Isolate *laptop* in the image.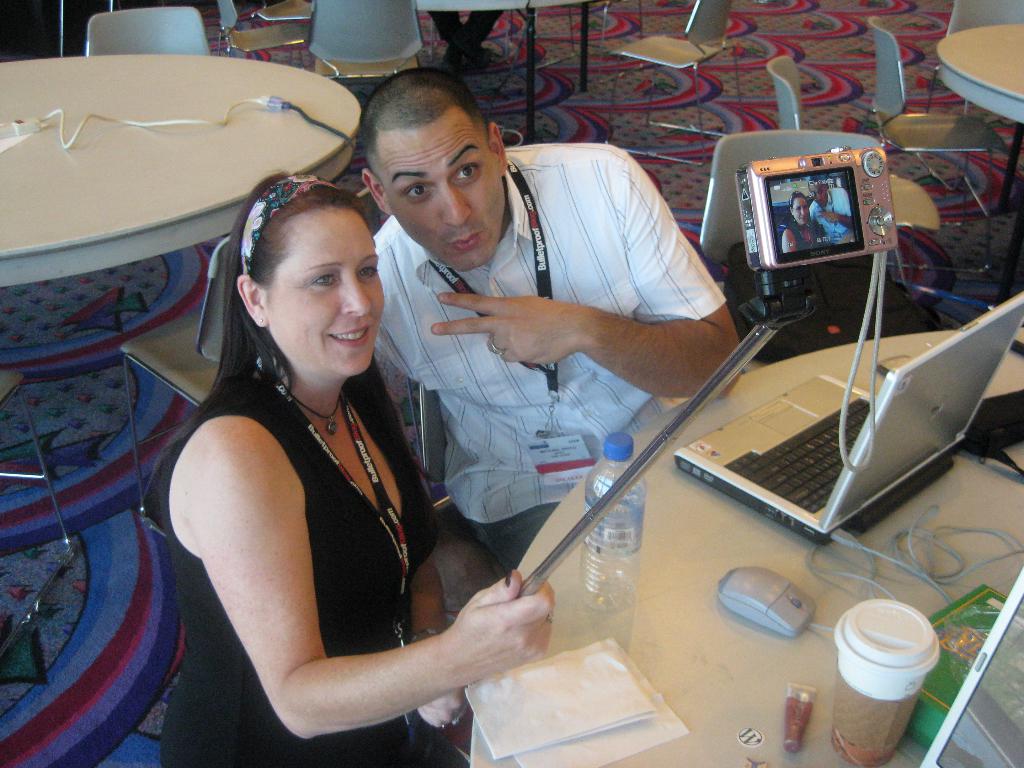
Isolated region: (left=918, top=563, right=1023, bottom=767).
